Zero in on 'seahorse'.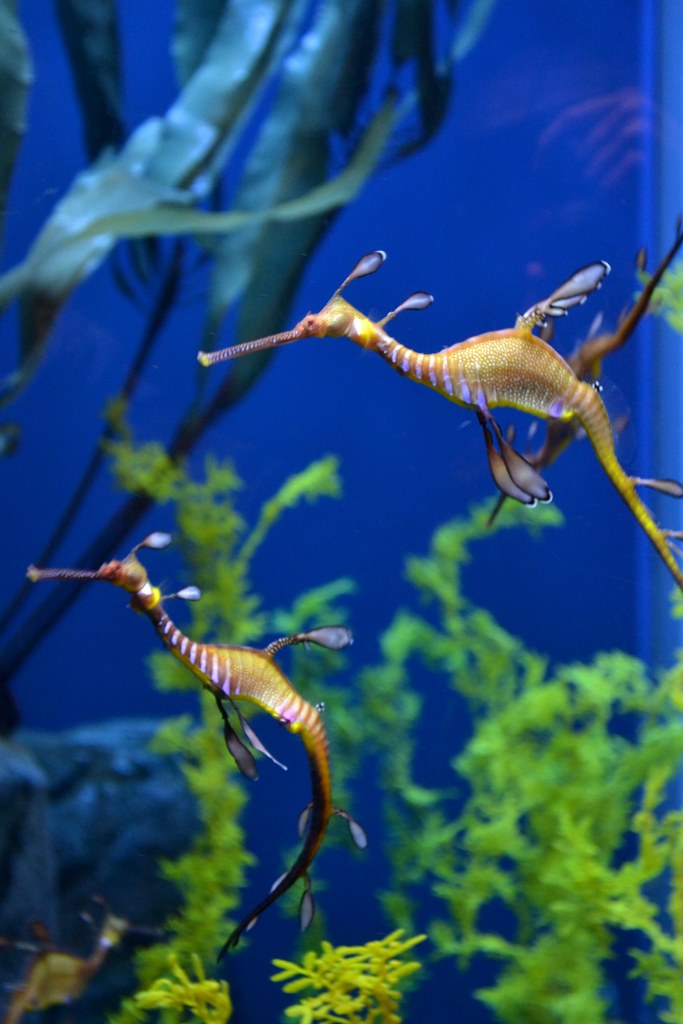
Zeroed in: (31,529,375,970).
